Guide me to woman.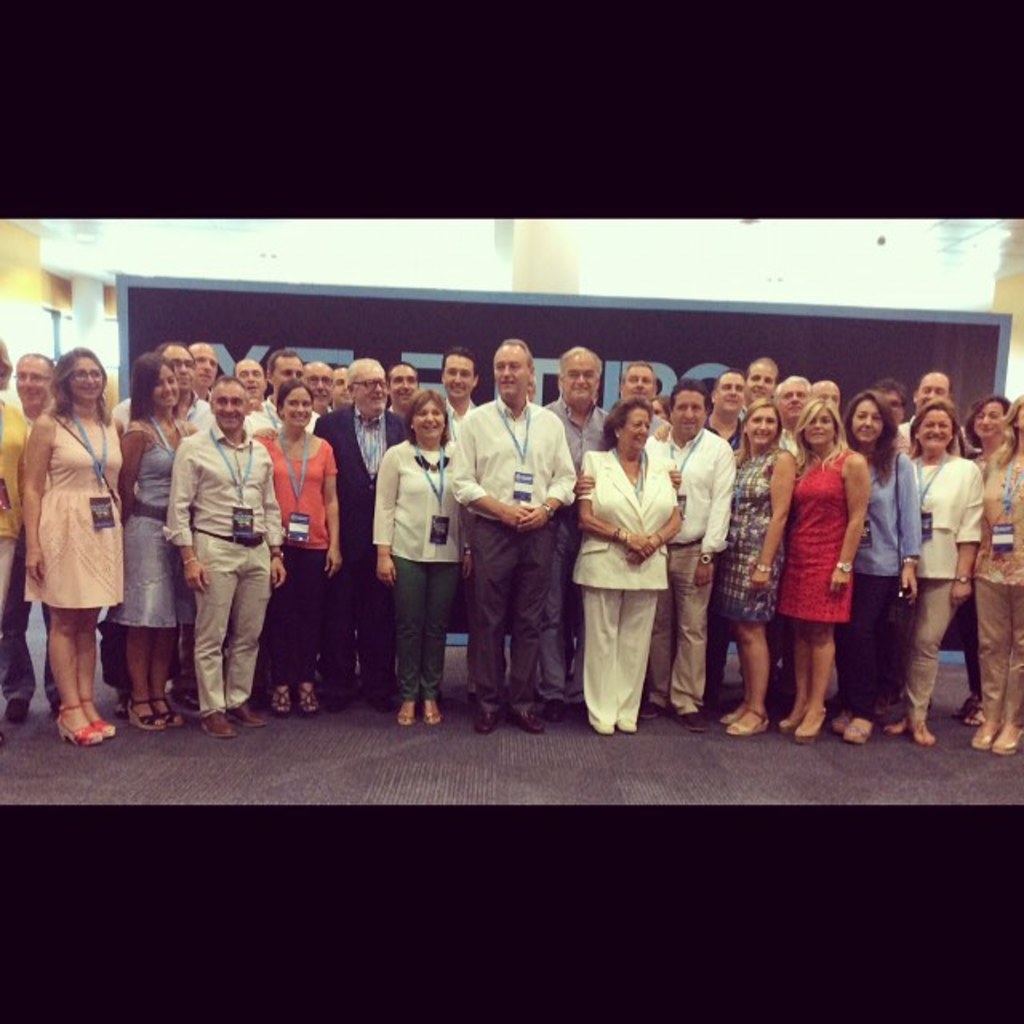
Guidance: 837/382/925/741.
